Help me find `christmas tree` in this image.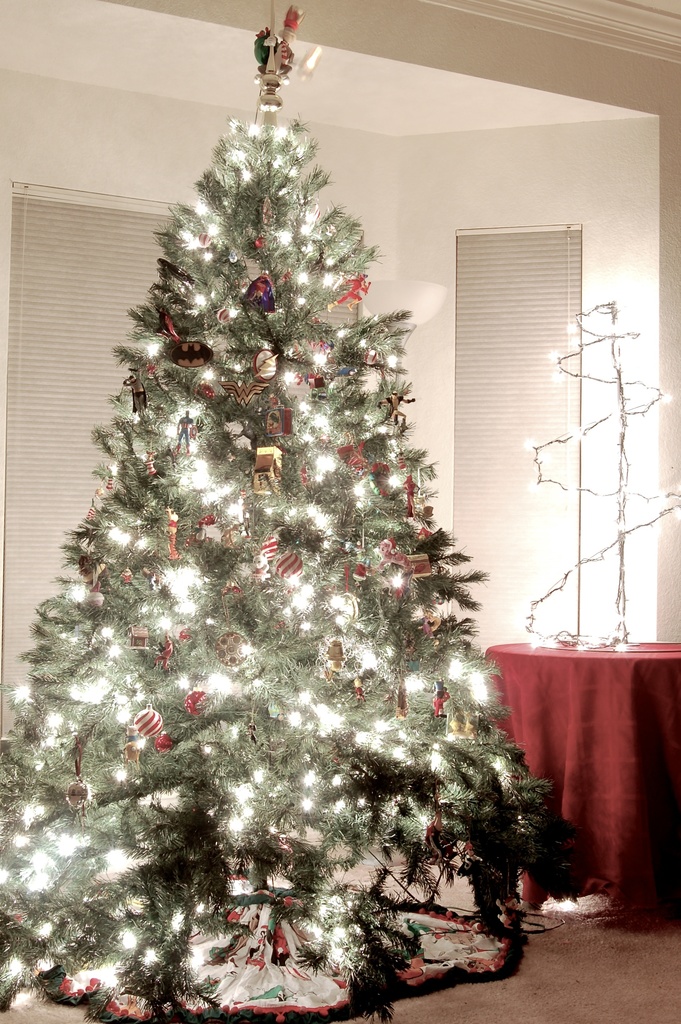
Found it: [1,4,551,1023].
